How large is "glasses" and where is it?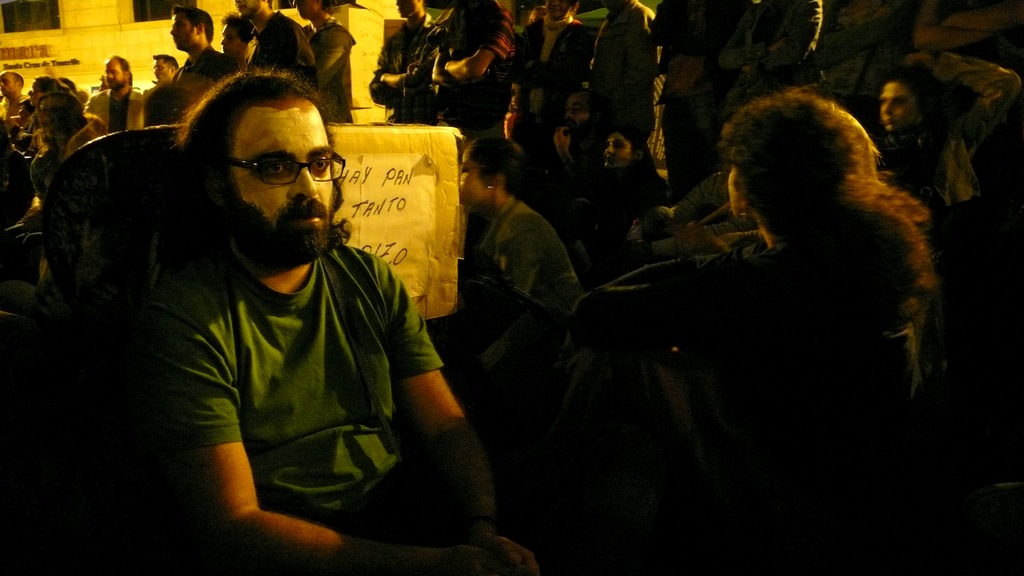
Bounding box: <region>210, 140, 333, 182</region>.
